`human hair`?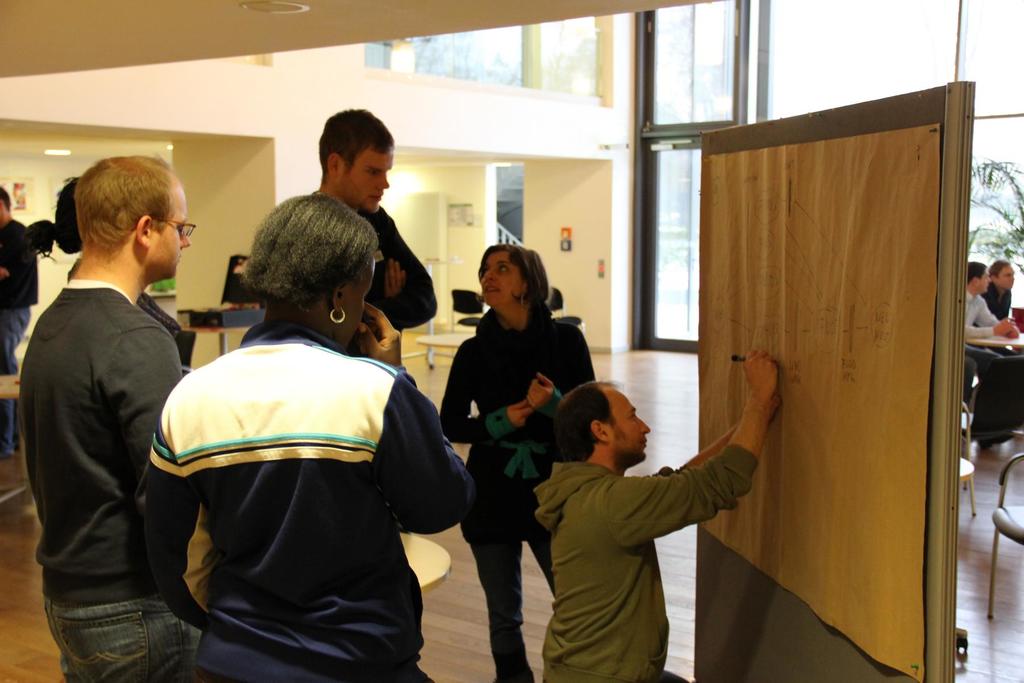
477, 242, 557, 316
